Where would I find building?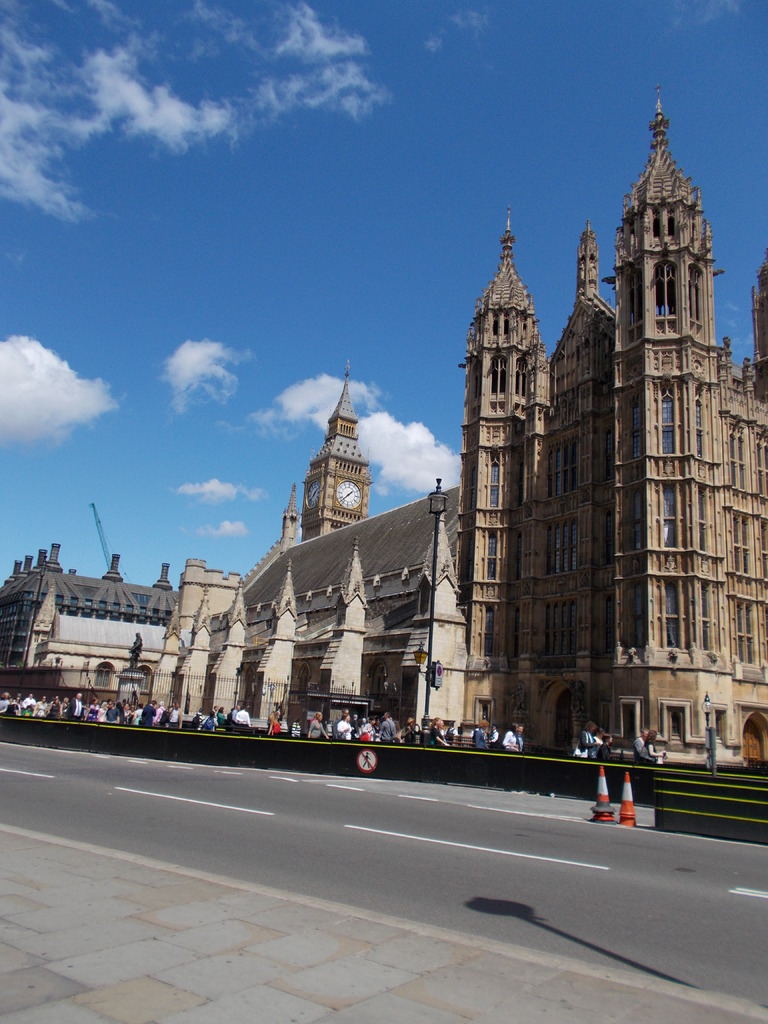
At BBox(460, 86, 767, 764).
